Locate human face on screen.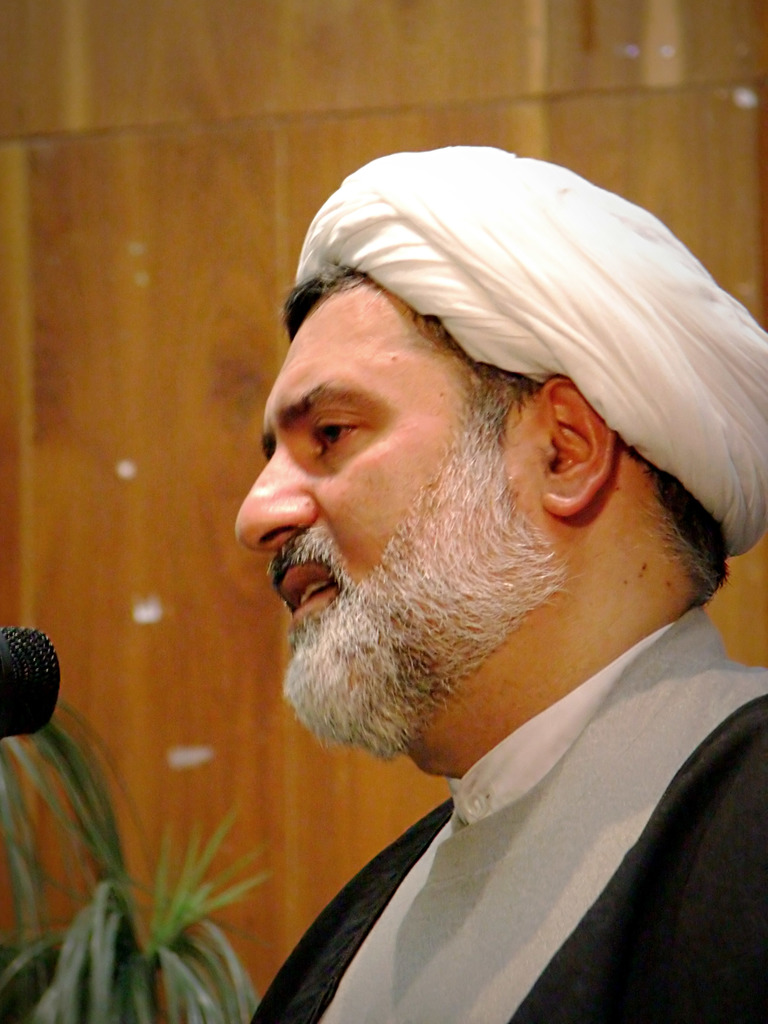
On screen at 238/287/553/764.
